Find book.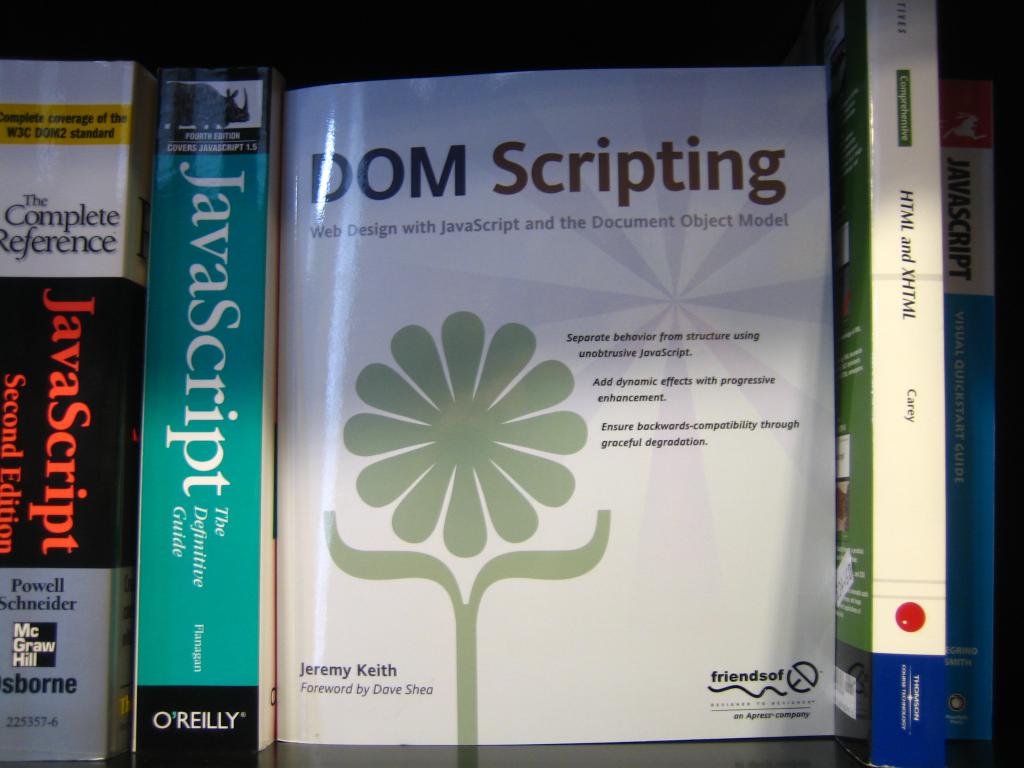
<bbox>0, 56, 157, 764</bbox>.
